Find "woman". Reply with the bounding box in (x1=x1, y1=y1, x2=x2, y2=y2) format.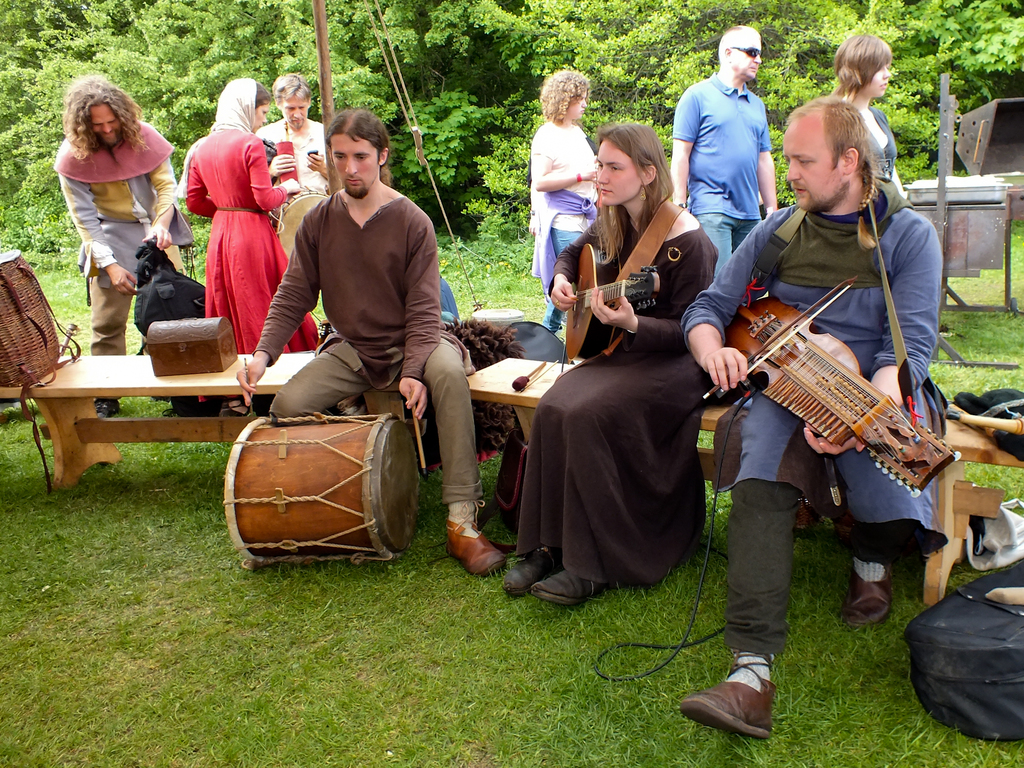
(x1=548, y1=133, x2=719, y2=652).
